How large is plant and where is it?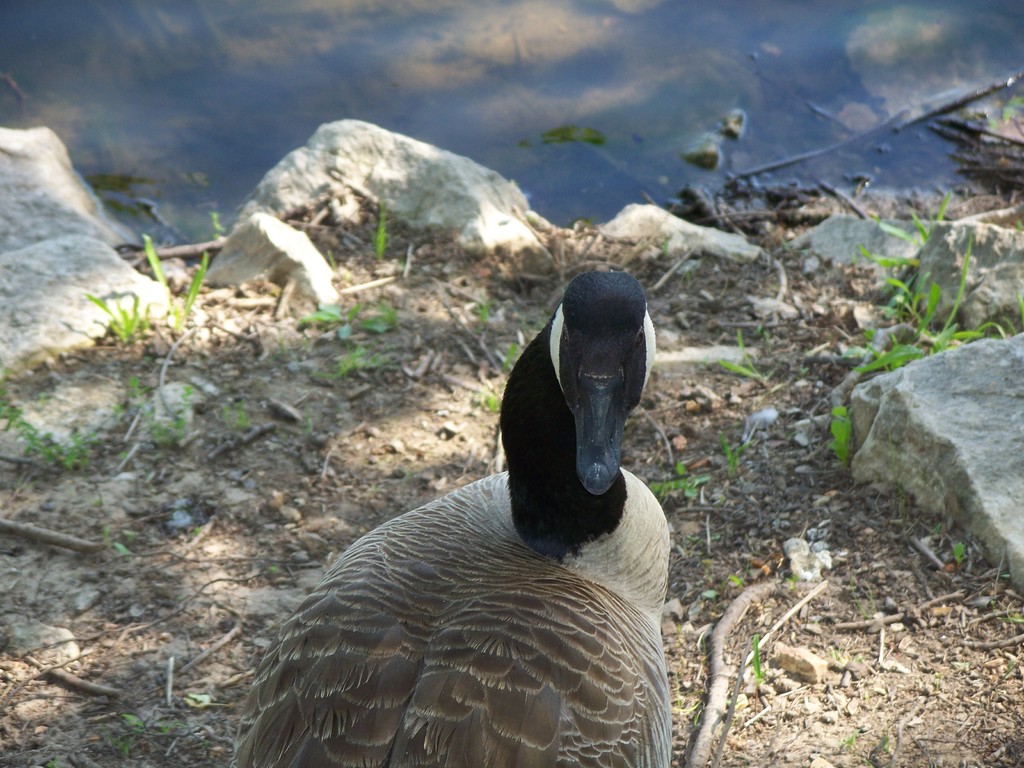
Bounding box: Rect(632, 462, 707, 502).
